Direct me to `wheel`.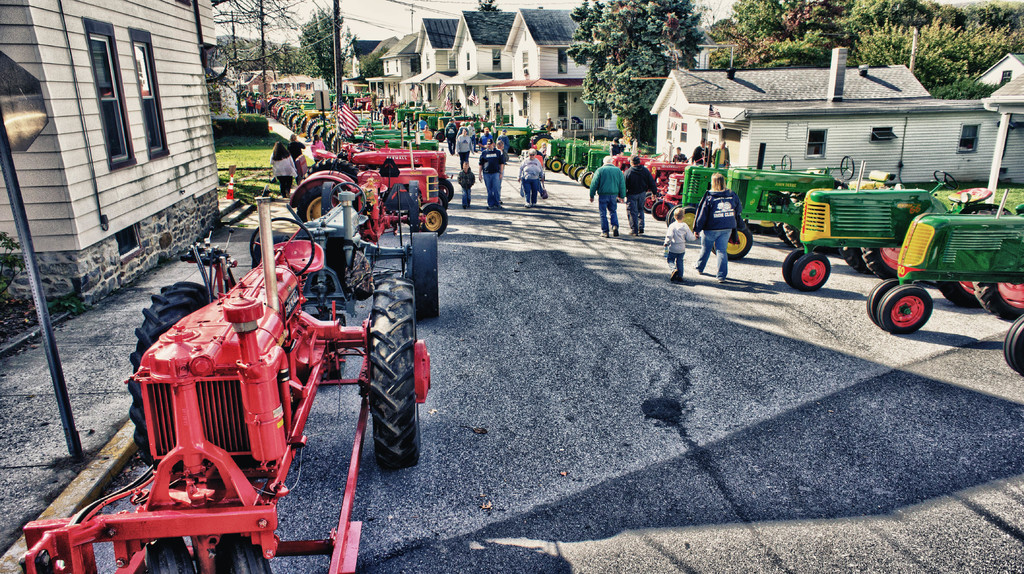
Direction: x1=780, y1=154, x2=796, y2=171.
